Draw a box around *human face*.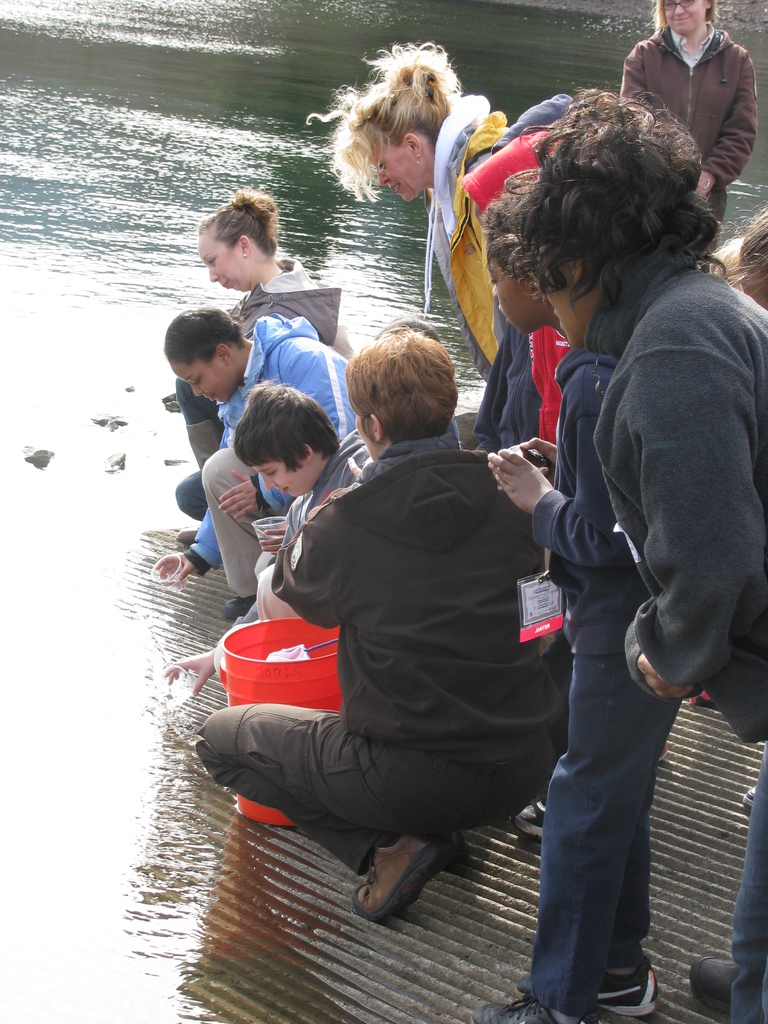
detection(664, 0, 706, 28).
